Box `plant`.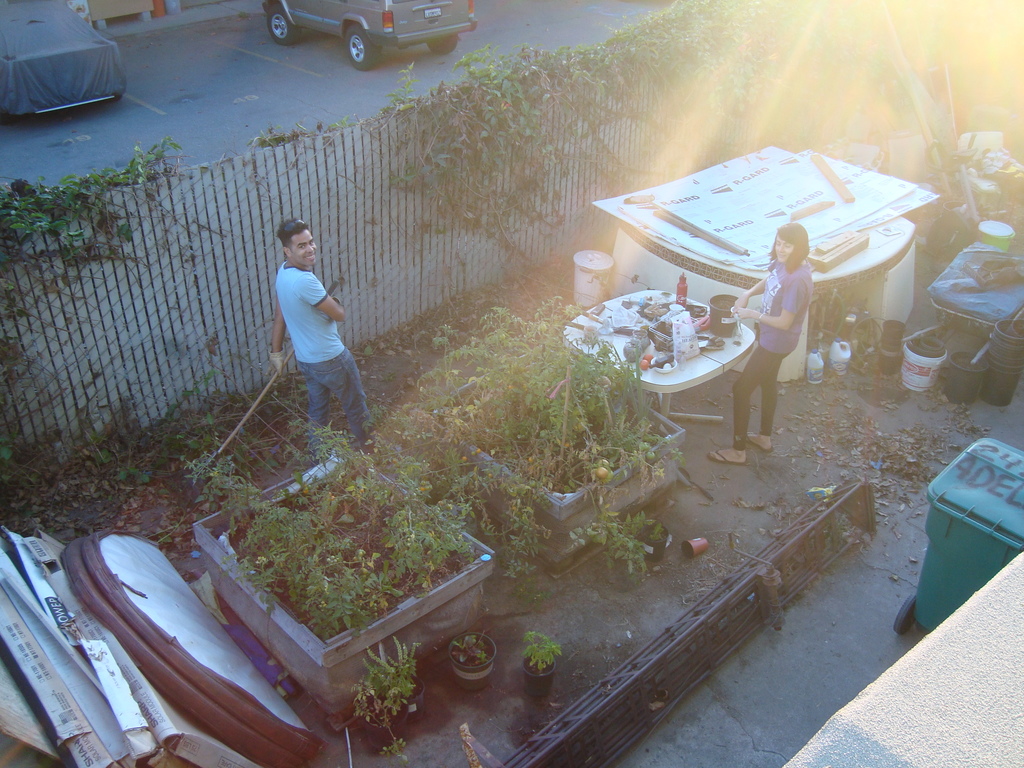
rect(412, 295, 684, 584).
